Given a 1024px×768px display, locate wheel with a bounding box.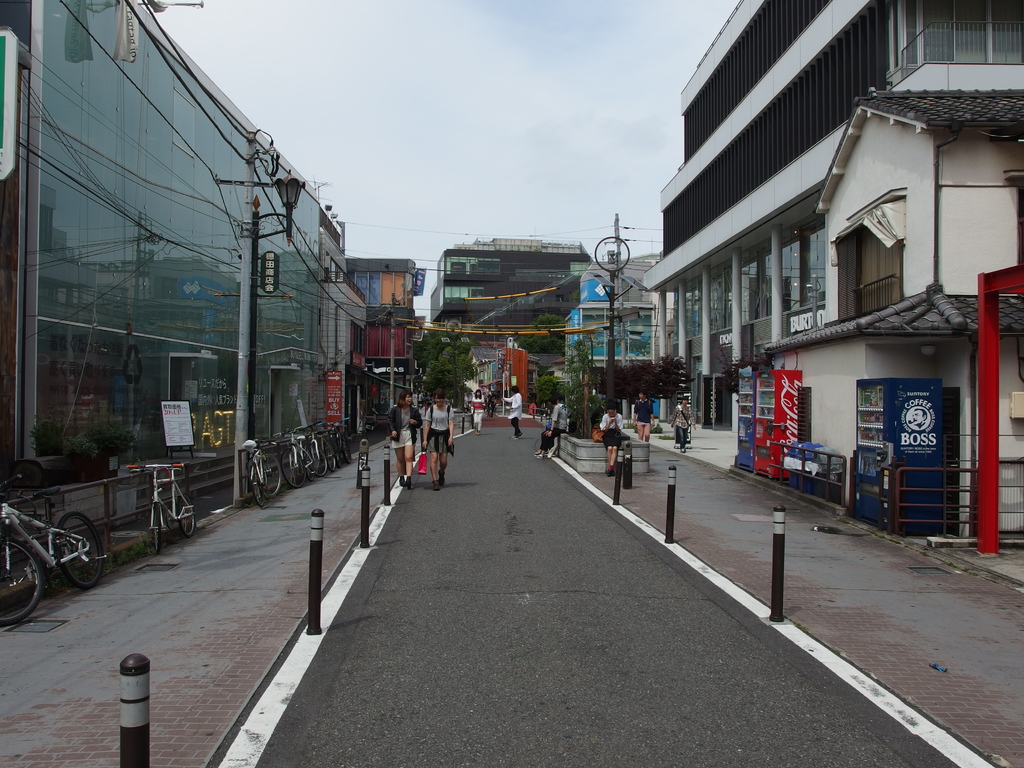
Located: rect(278, 445, 305, 486).
